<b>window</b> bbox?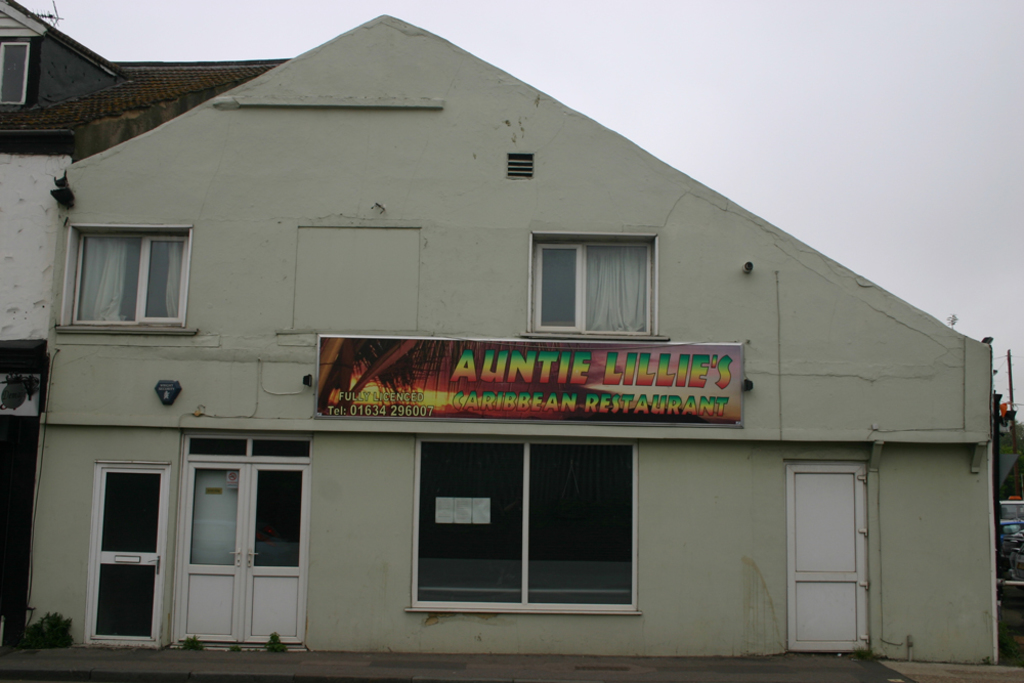
x1=0, y1=40, x2=36, y2=113
